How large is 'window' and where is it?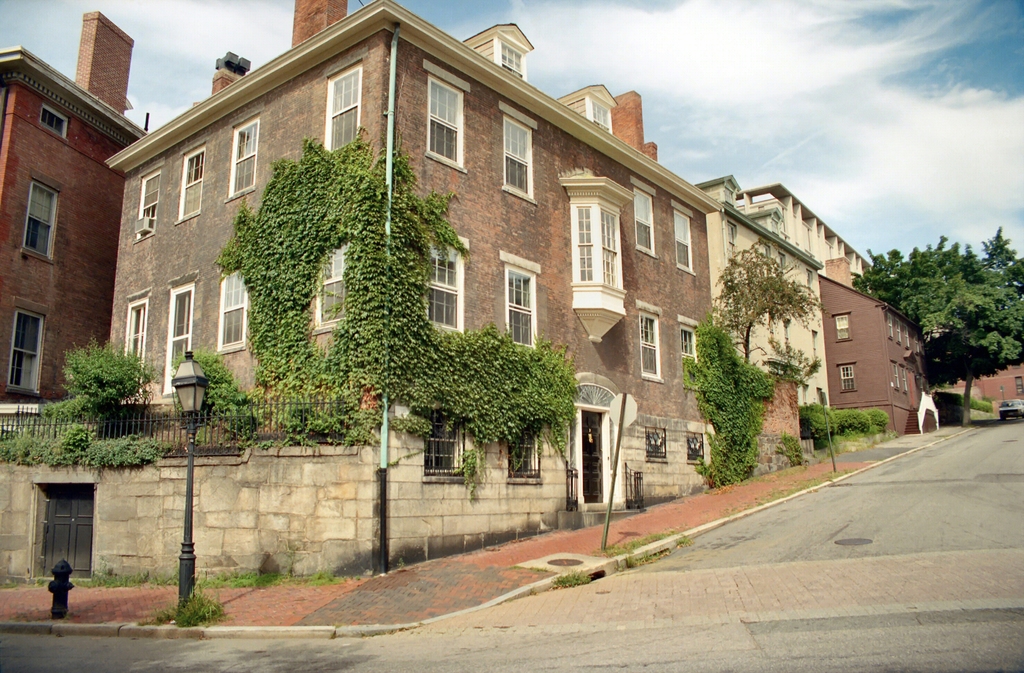
Bounding box: (left=166, top=287, right=195, bottom=378).
